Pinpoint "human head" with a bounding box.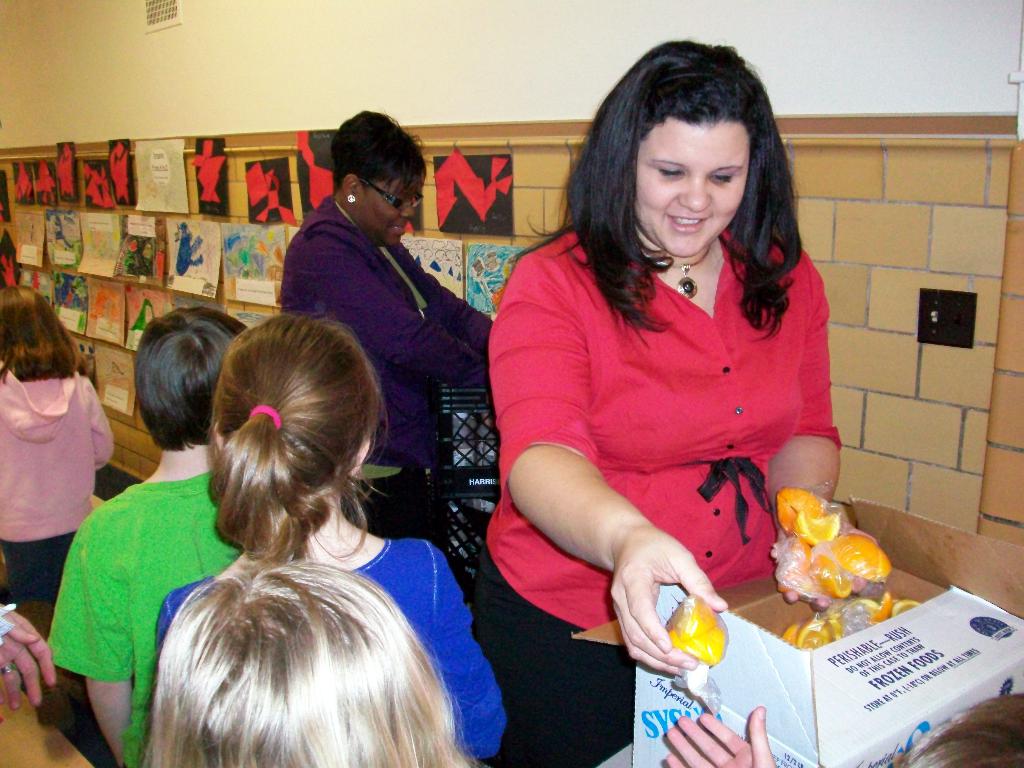
[x1=209, y1=312, x2=384, y2=487].
